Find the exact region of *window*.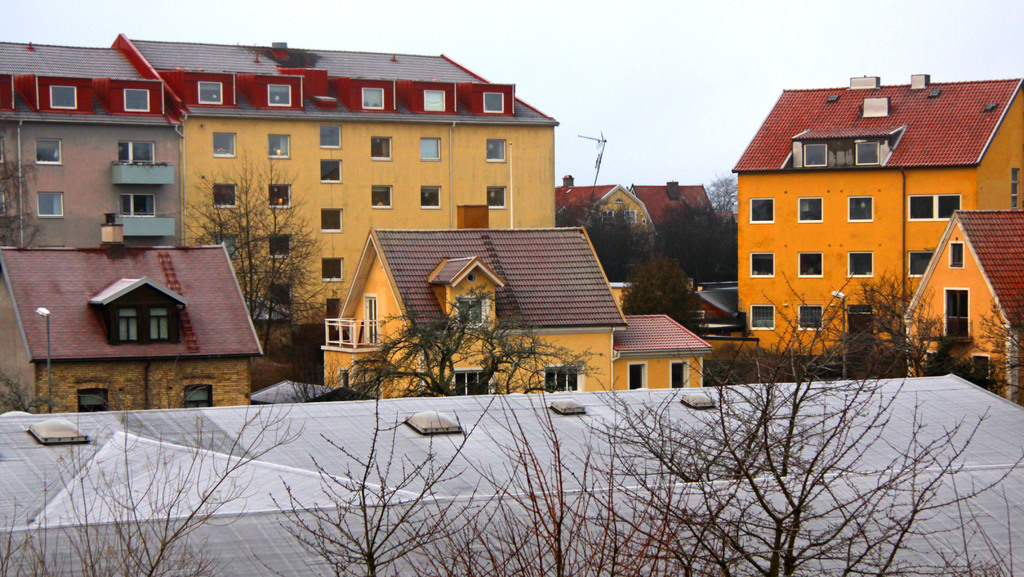
Exact region: box(320, 259, 345, 281).
